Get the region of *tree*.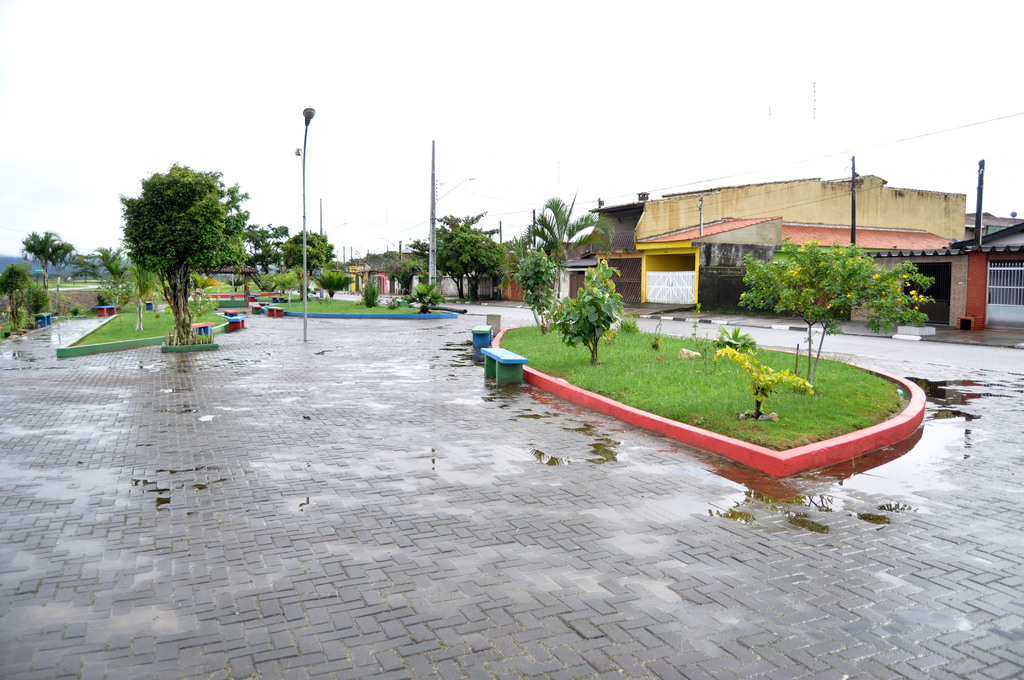
520/191/620/327.
